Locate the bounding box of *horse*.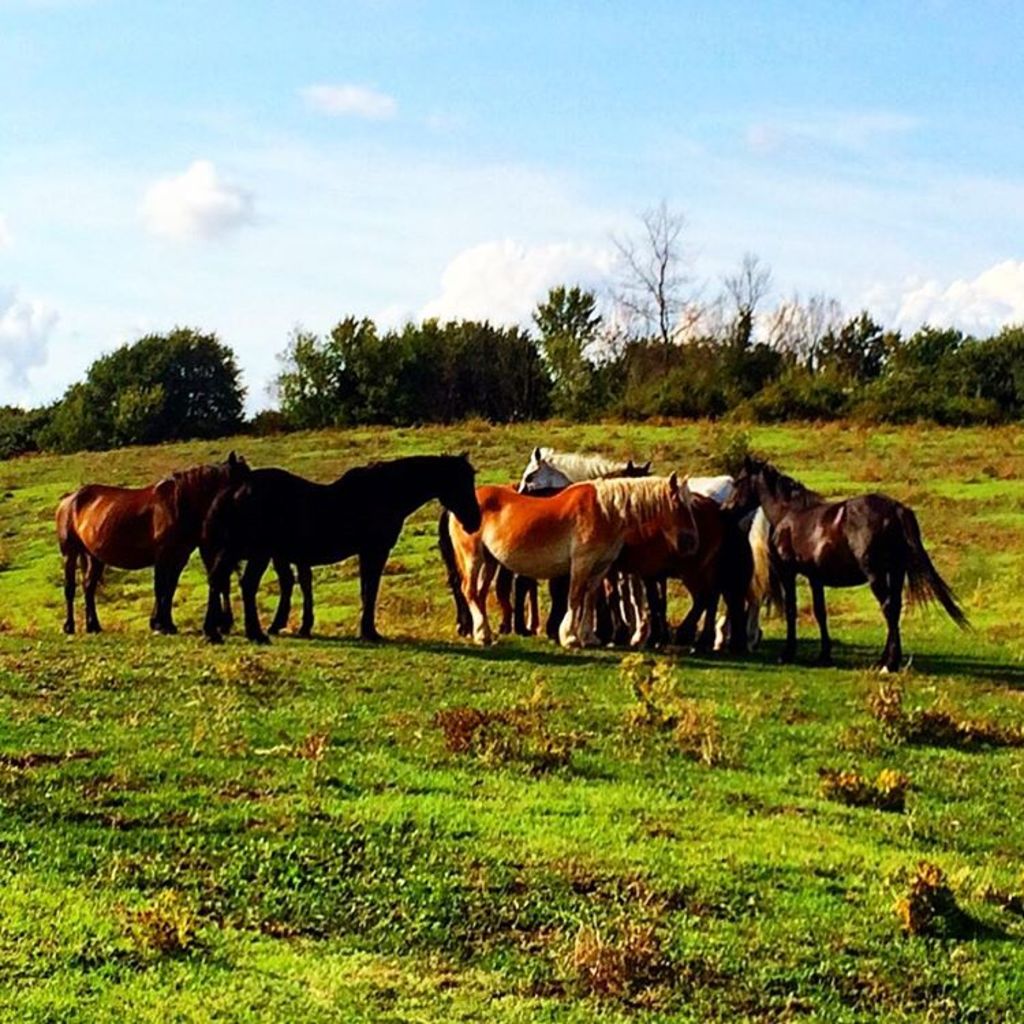
Bounding box: (202, 446, 486, 649).
